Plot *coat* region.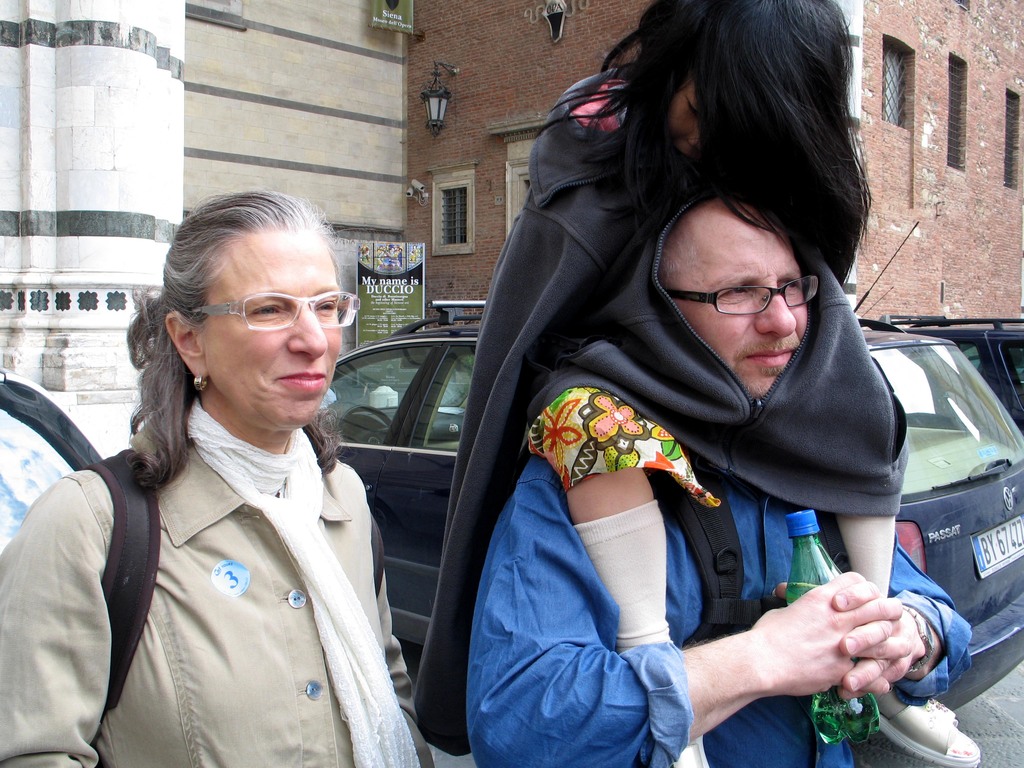
Plotted at crop(0, 418, 440, 767).
